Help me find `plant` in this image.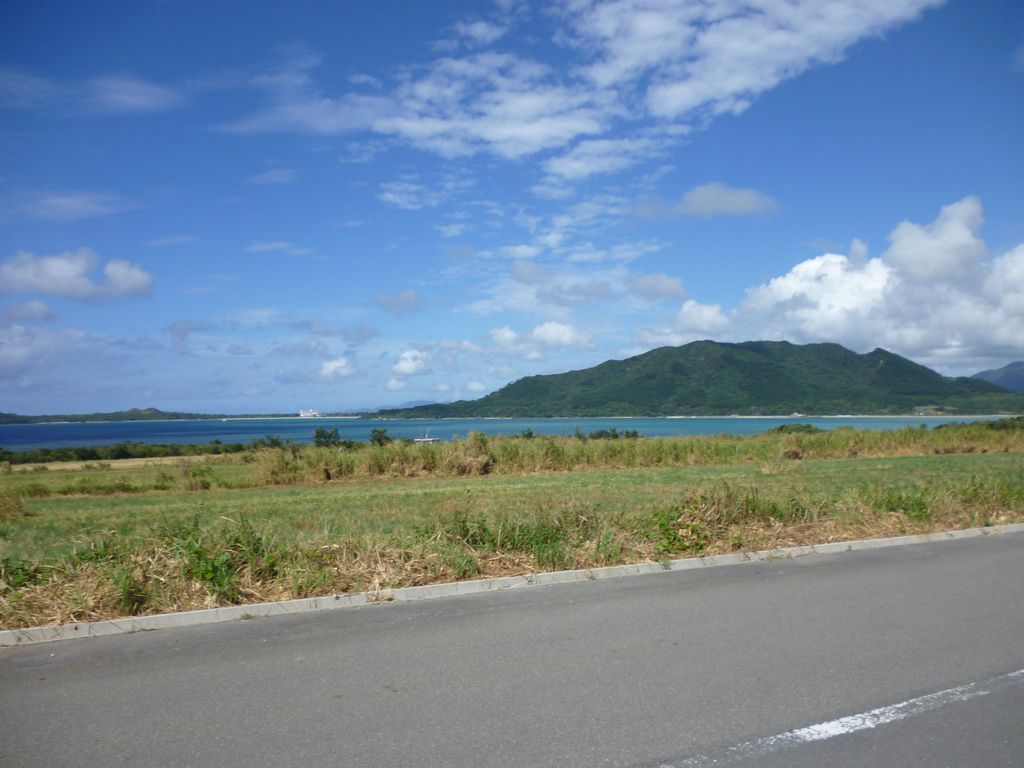
Found it: rect(578, 426, 618, 442).
